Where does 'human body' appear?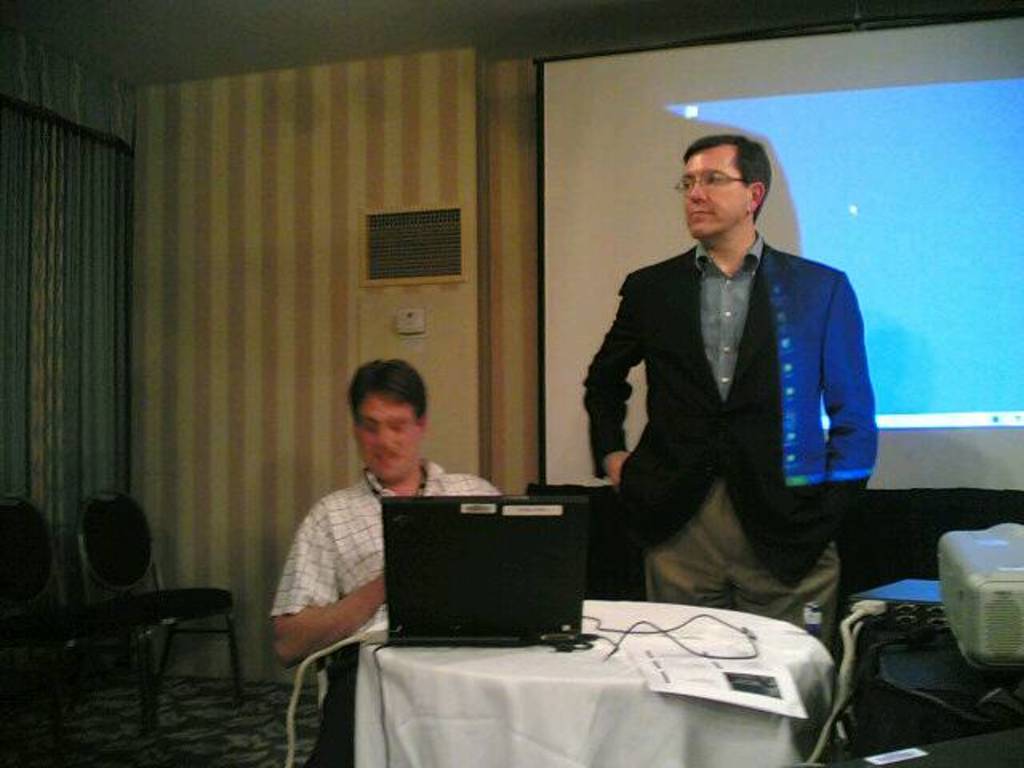
Appears at (x1=579, y1=138, x2=872, y2=658).
